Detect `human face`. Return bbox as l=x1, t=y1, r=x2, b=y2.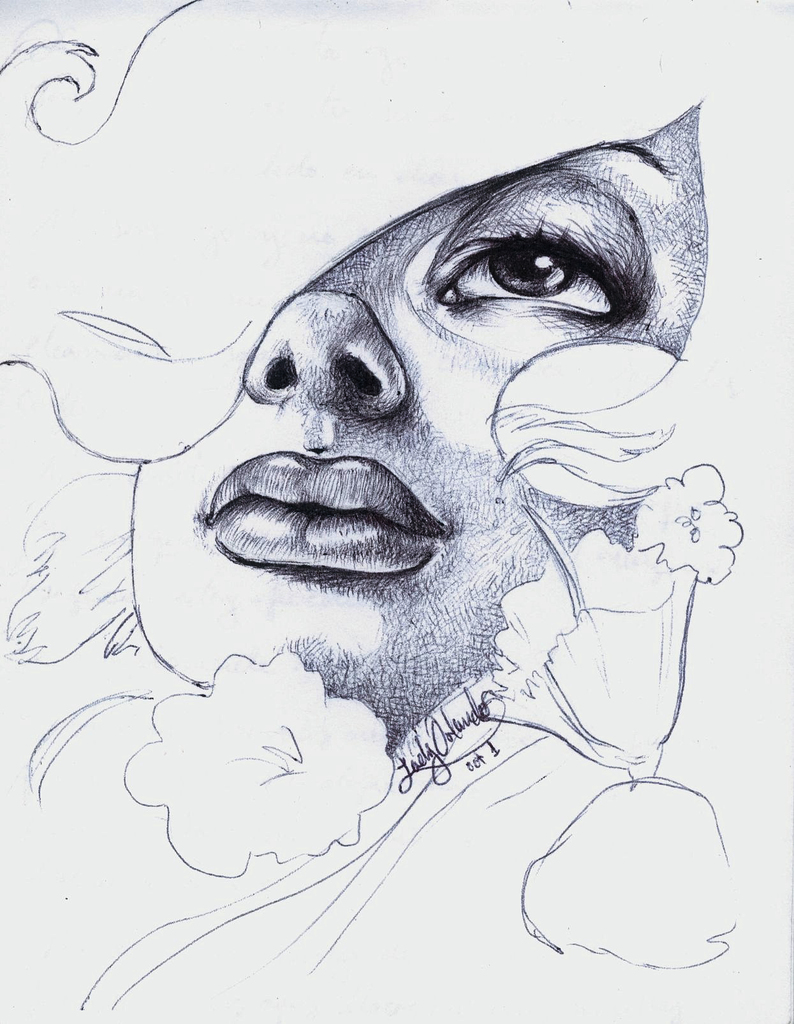
l=150, t=116, r=718, b=746.
